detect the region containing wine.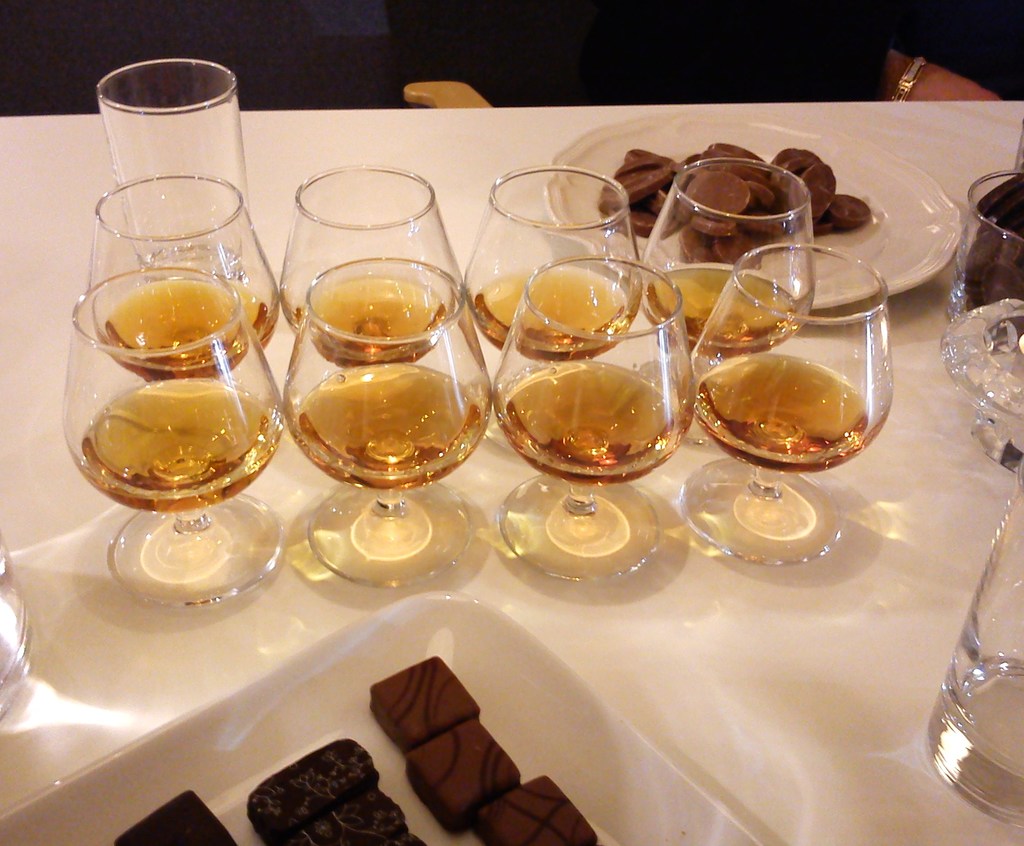
box(287, 272, 444, 365).
